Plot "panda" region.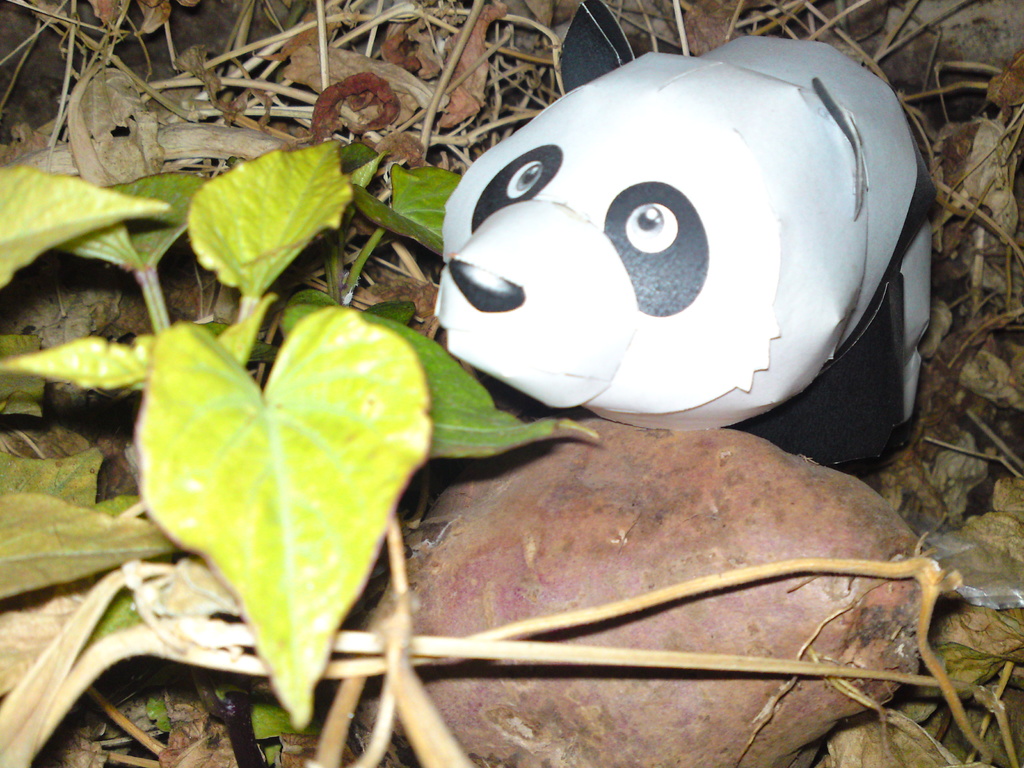
Plotted at box(432, 0, 934, 471).
